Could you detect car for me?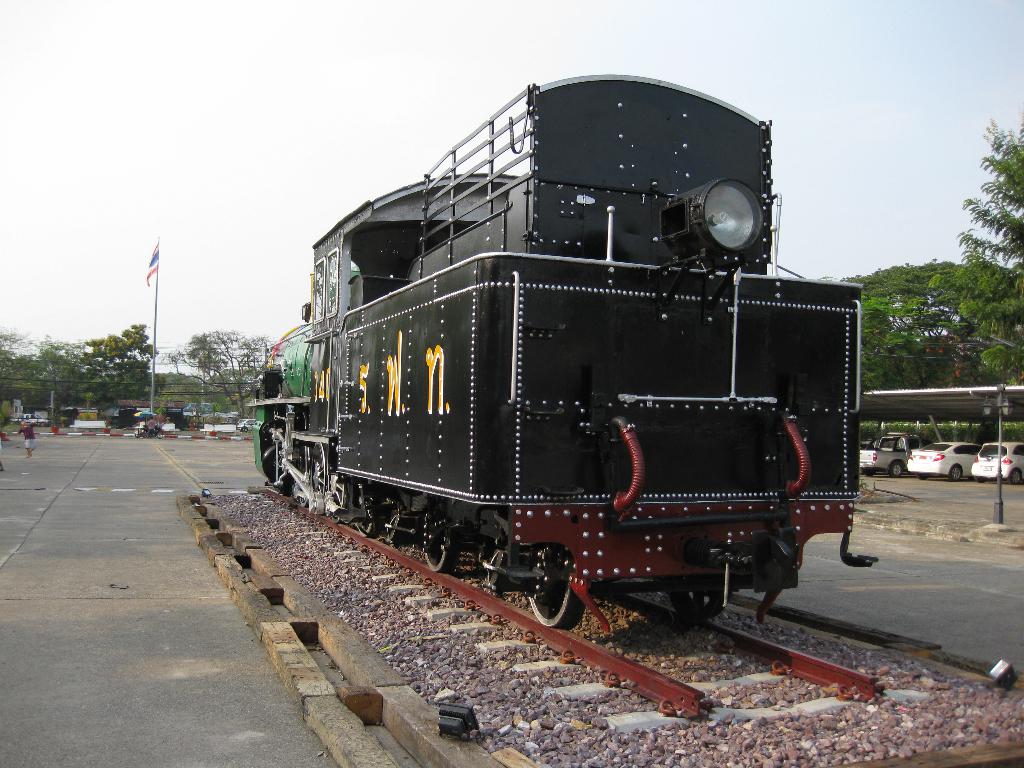
Detection result: box(19, 413, 52, 426).
